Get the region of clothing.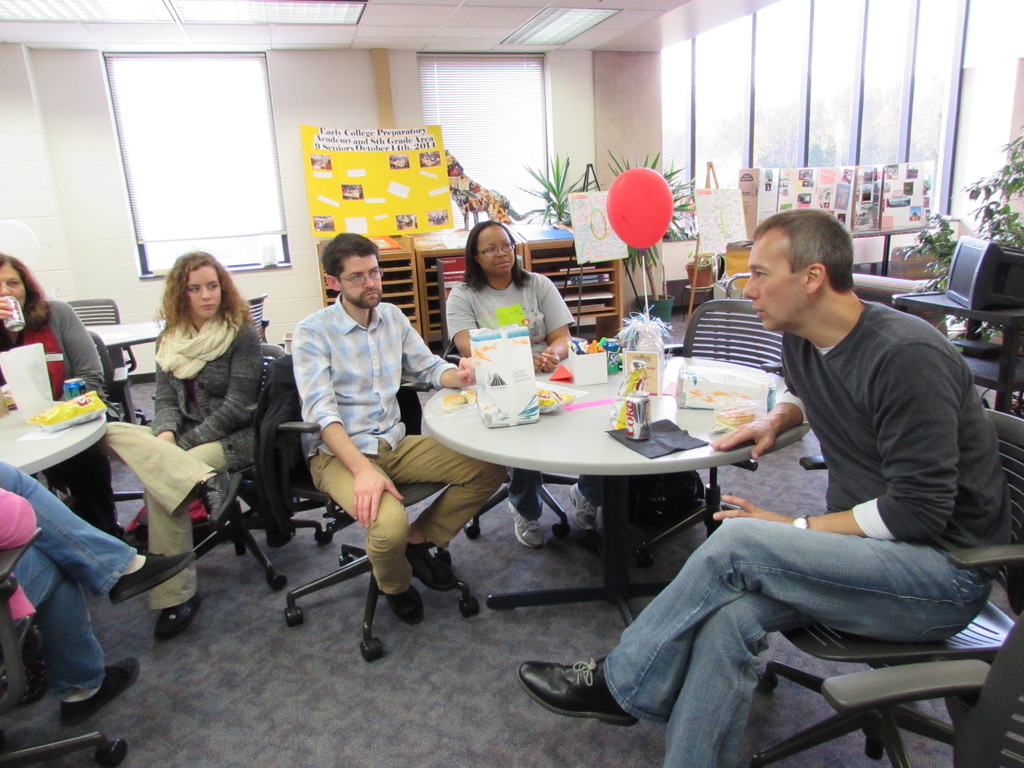
{"x1": 445, "y1": 291, "x2": 572, "y2": 523}.
